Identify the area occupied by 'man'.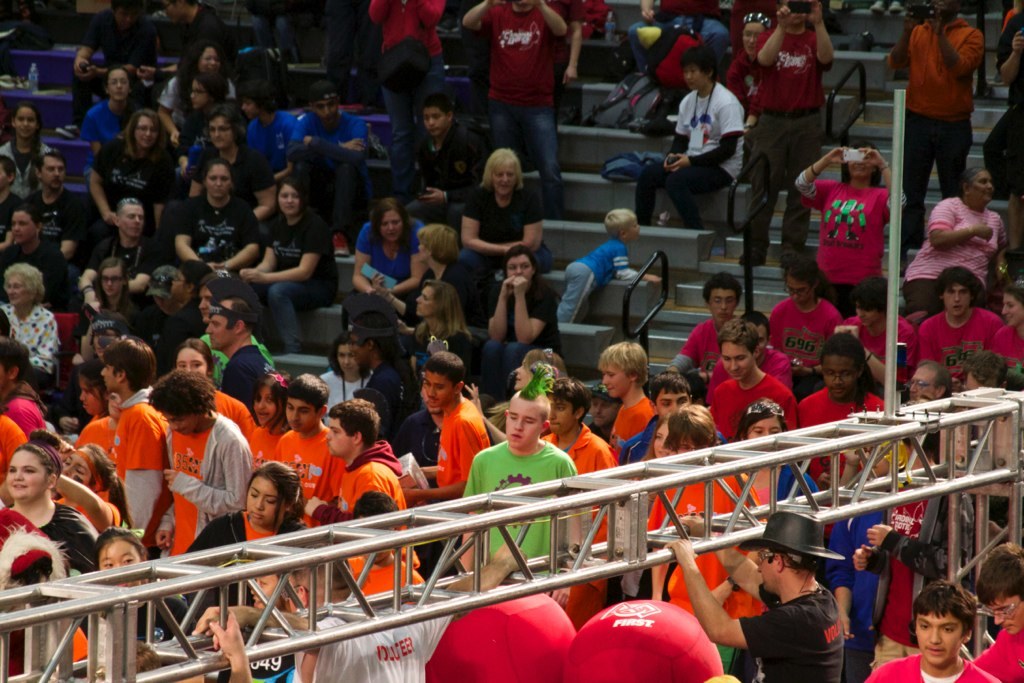
Area: x1=283, y1=84, x2=387, y2=263.
